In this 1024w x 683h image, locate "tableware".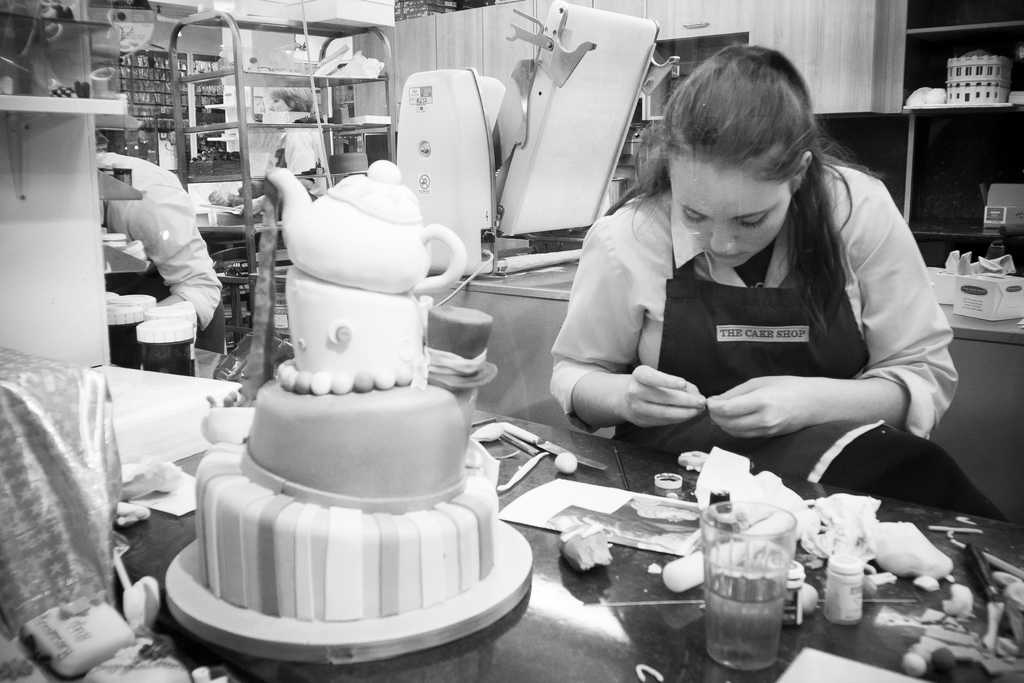
Bounding box: {"x1": 703, "y1": 498, "x2": 794, "y2": 672}.
